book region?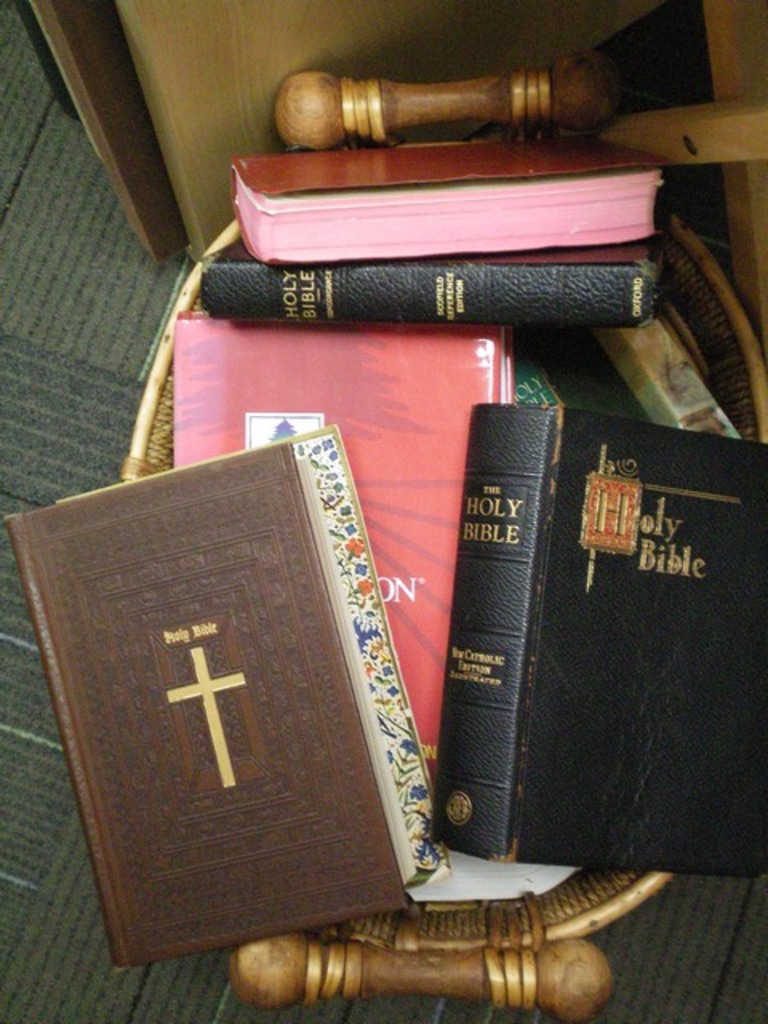
198:242:670:331
